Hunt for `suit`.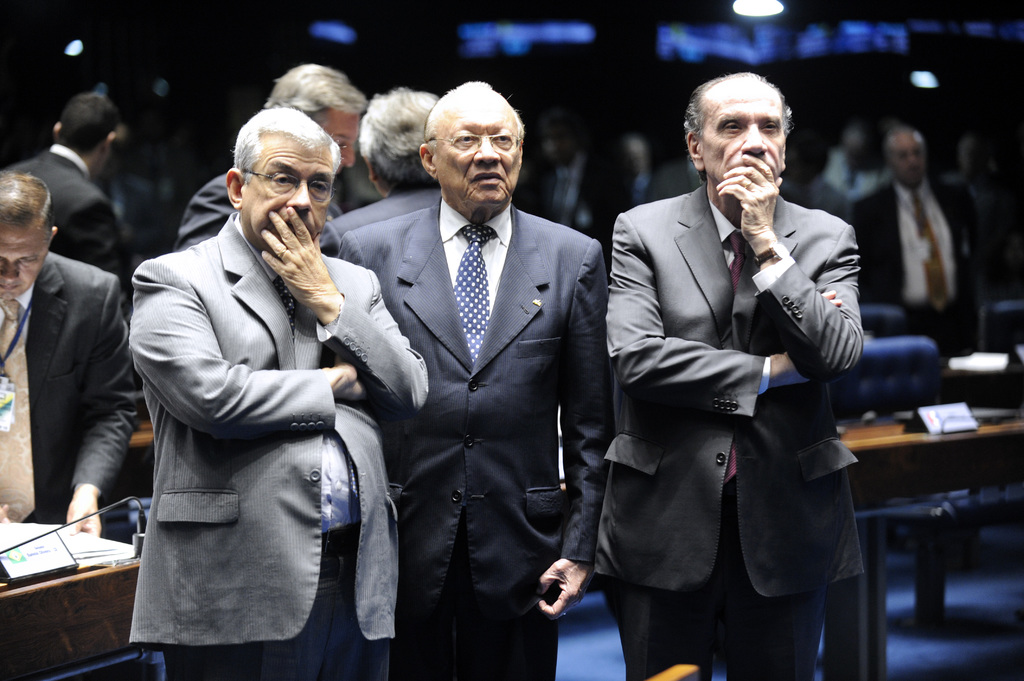
Hunted down at bbox=[591, 108, 883, 673].
